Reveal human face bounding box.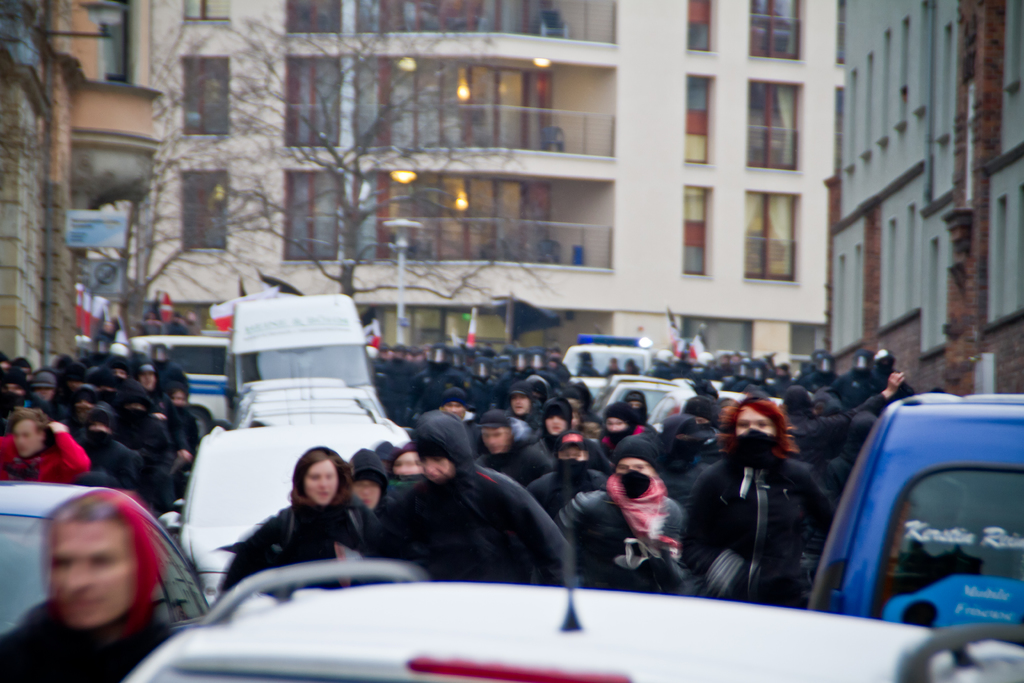
Revealed: {"x1": 606, "y1": 415, "x2": 626, "y2": 434}.
